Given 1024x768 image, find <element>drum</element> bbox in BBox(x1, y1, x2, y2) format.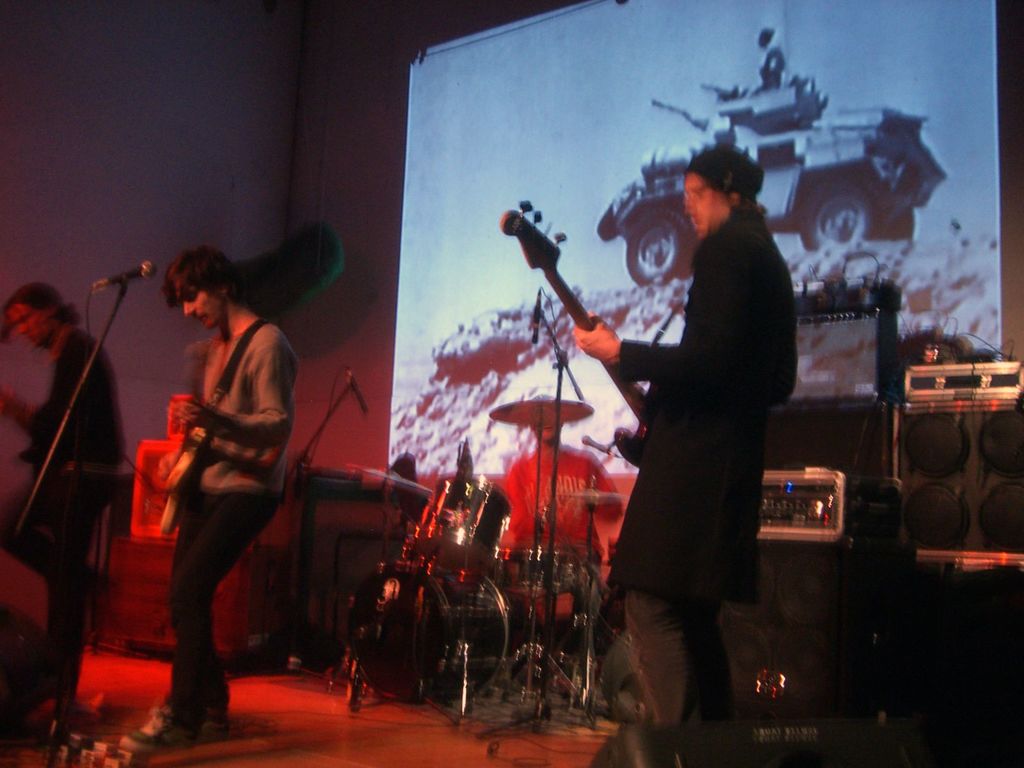
BBox(349, 568, 512, 699).
